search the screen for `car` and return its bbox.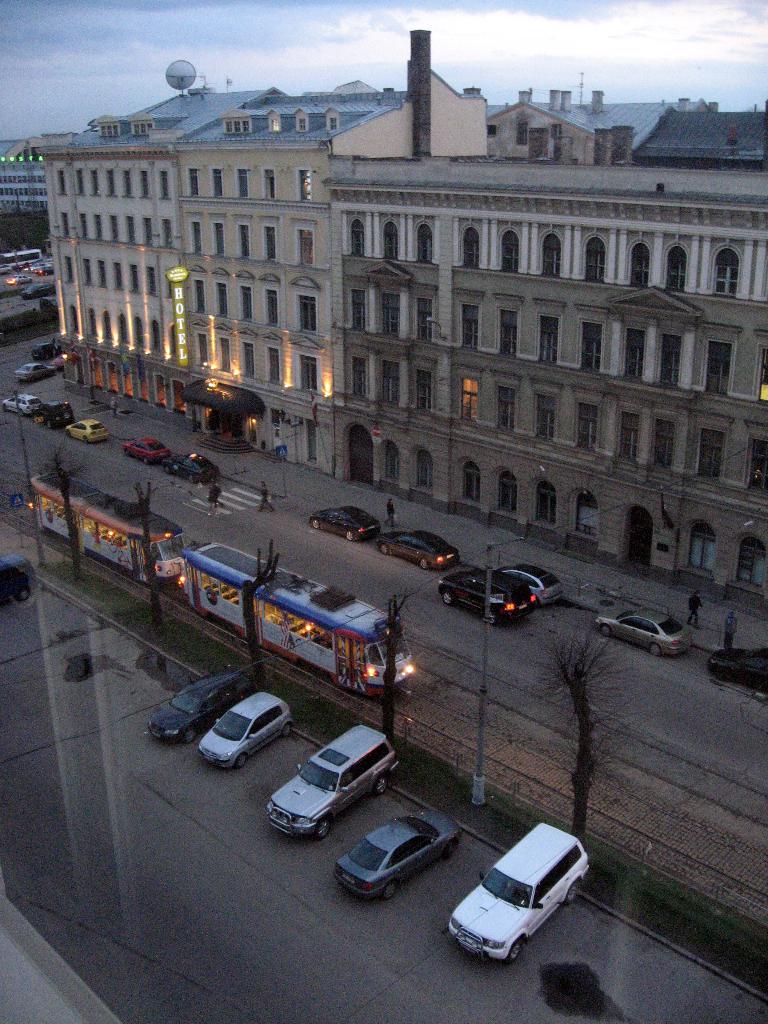
Found: left=335, top=810, right=460, bottom=904.
